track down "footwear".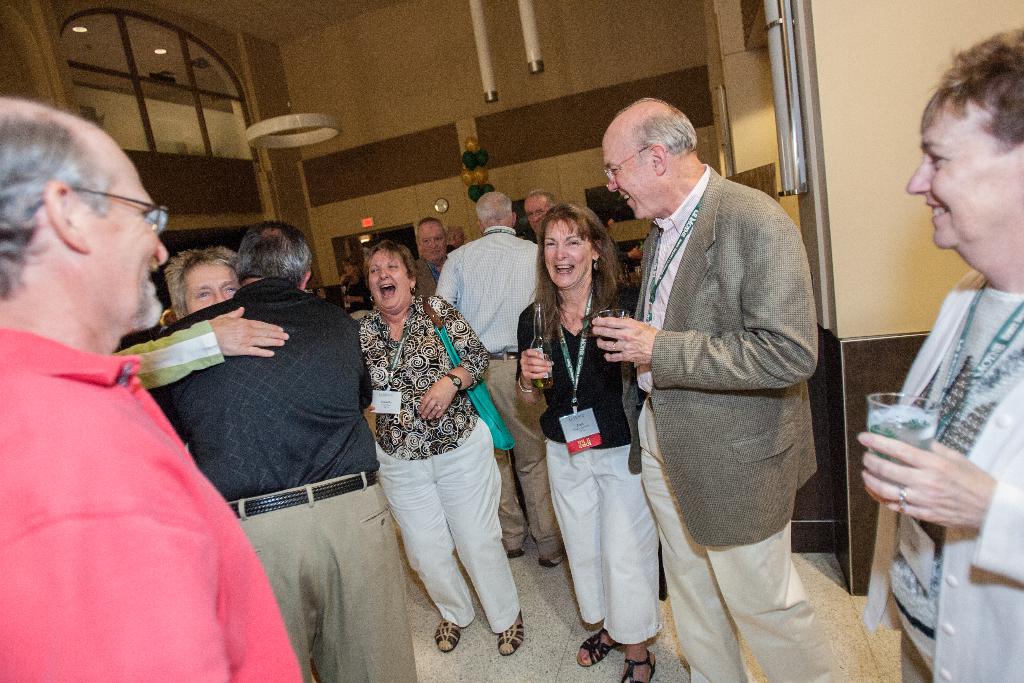
Tracked to x1=580, y1=625, x2=612, y2=668.
